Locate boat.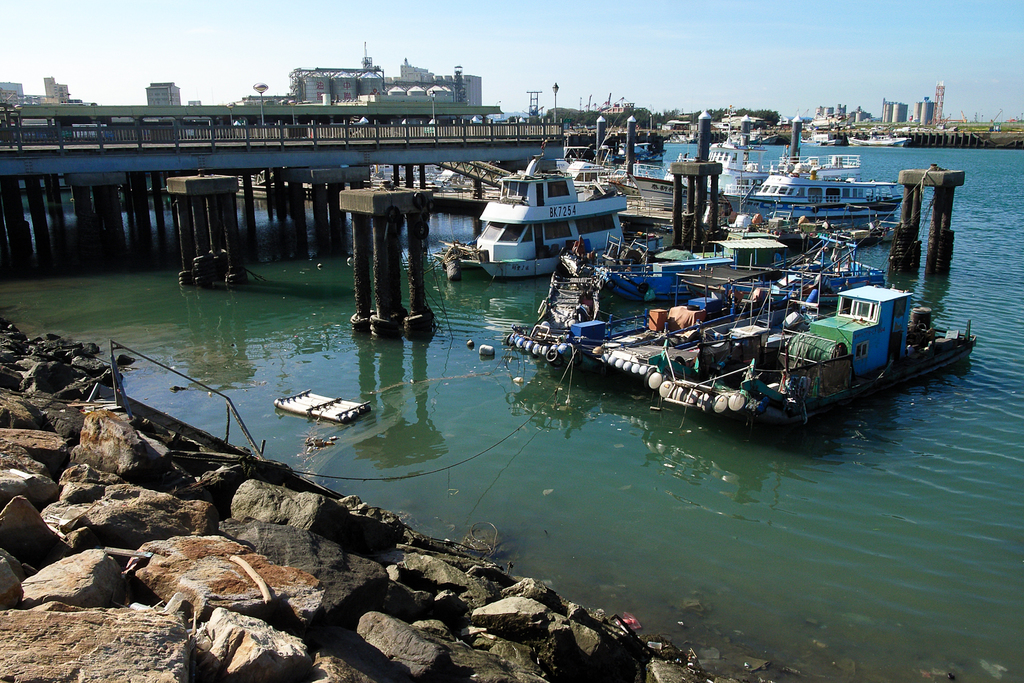
Bounding box: (602,238,712,304).
